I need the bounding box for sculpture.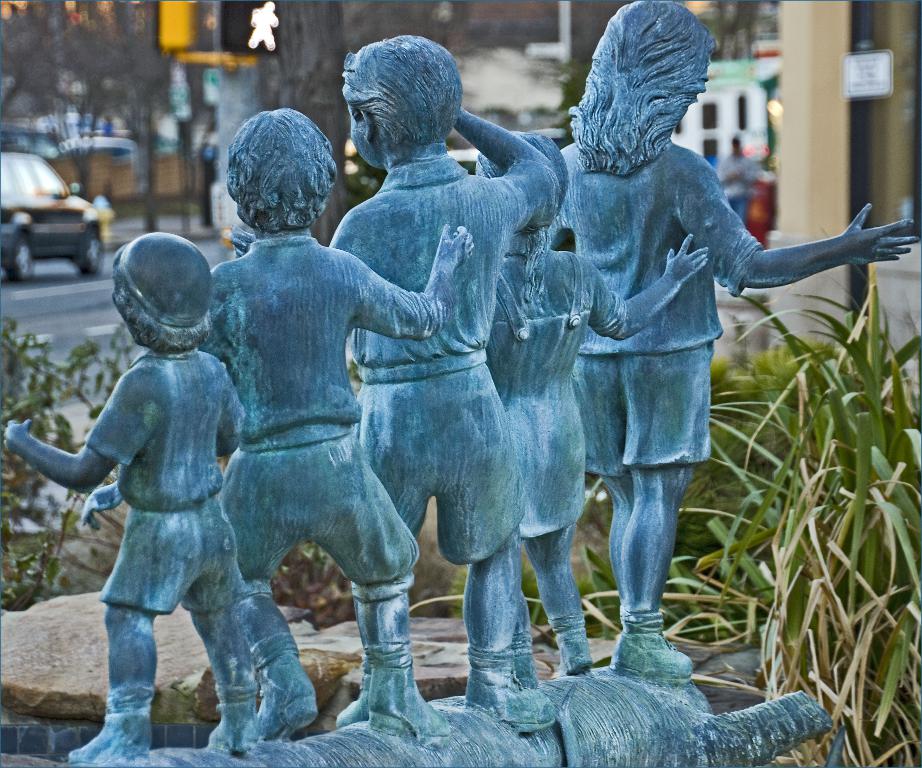
Here it is: x1=219 y1=27 x2=554 y2=729.
